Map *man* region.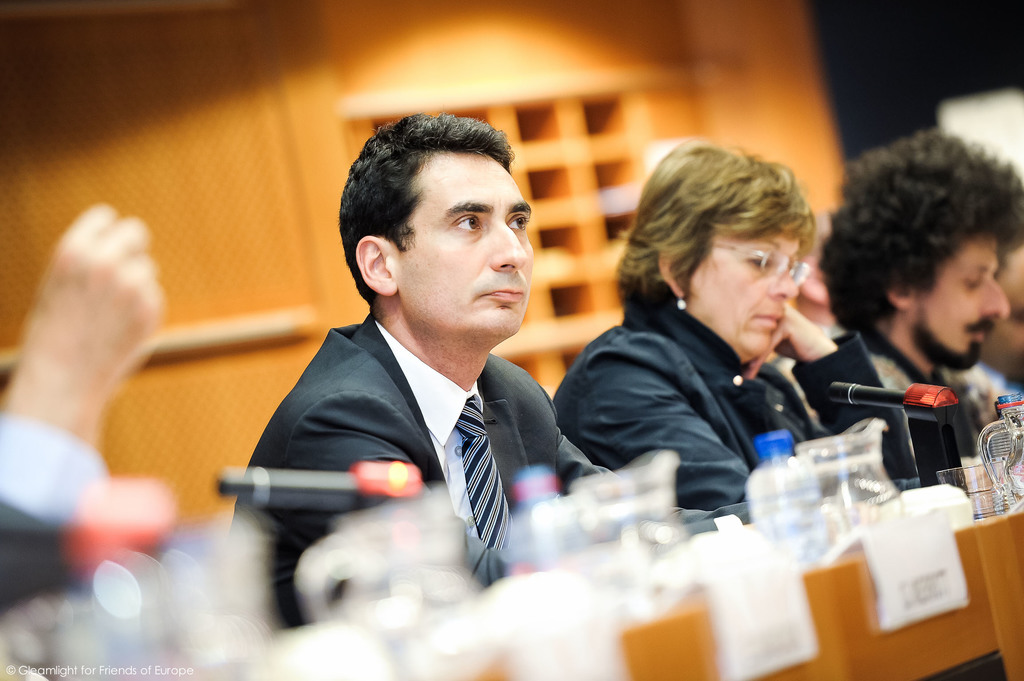
Mapped to BBox(771, 123, 1023, 481).
